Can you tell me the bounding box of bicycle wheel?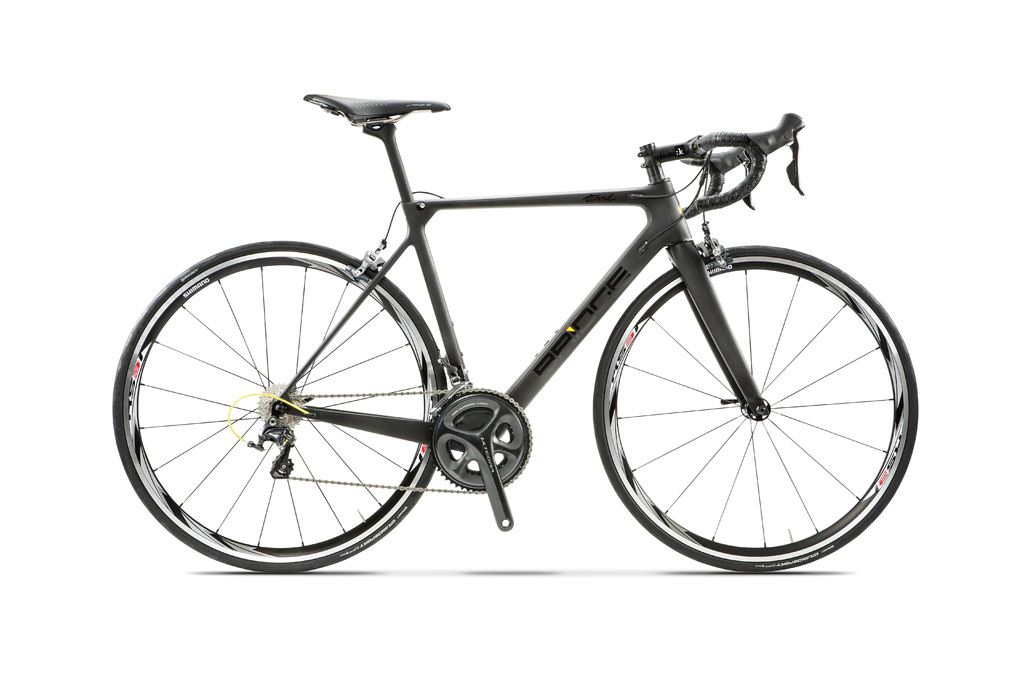
115, 246, 466, 577.
